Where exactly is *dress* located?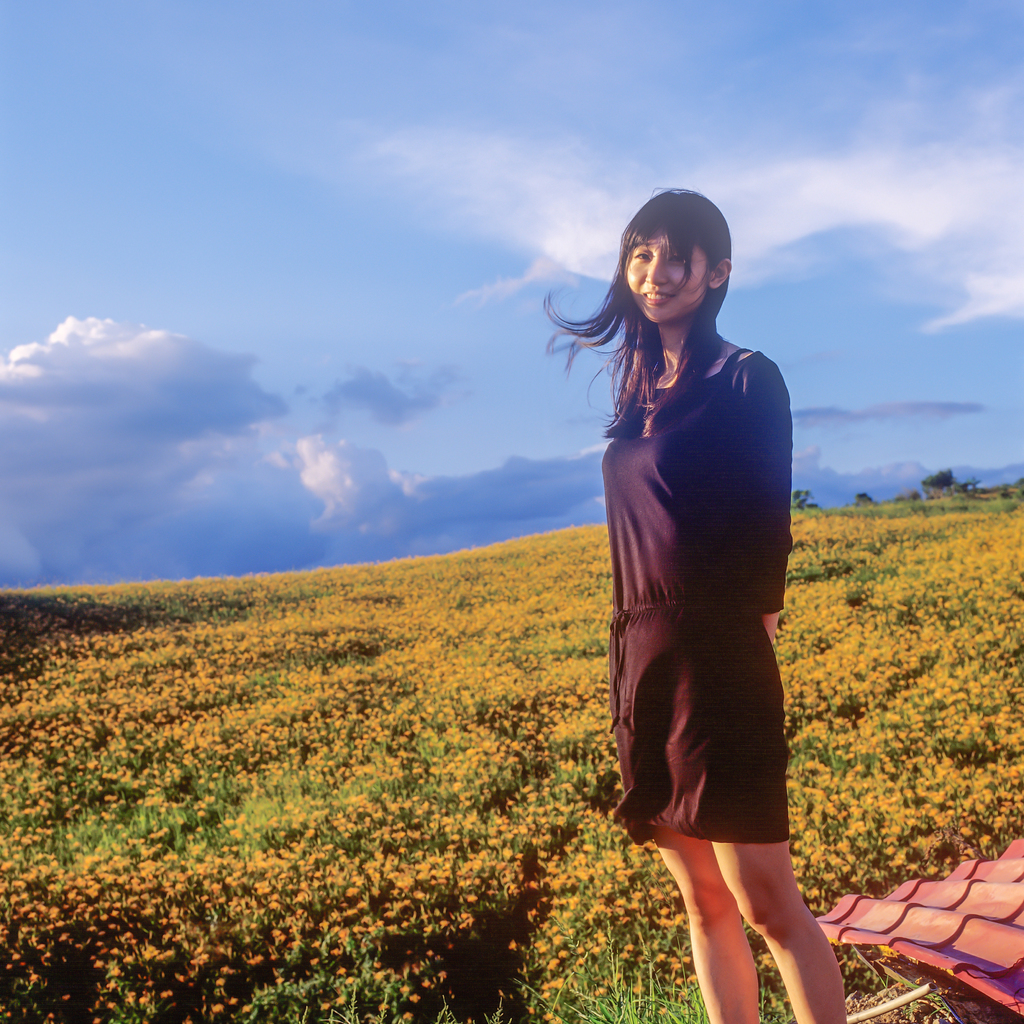
Its bounding box is 607,349,794,842.
